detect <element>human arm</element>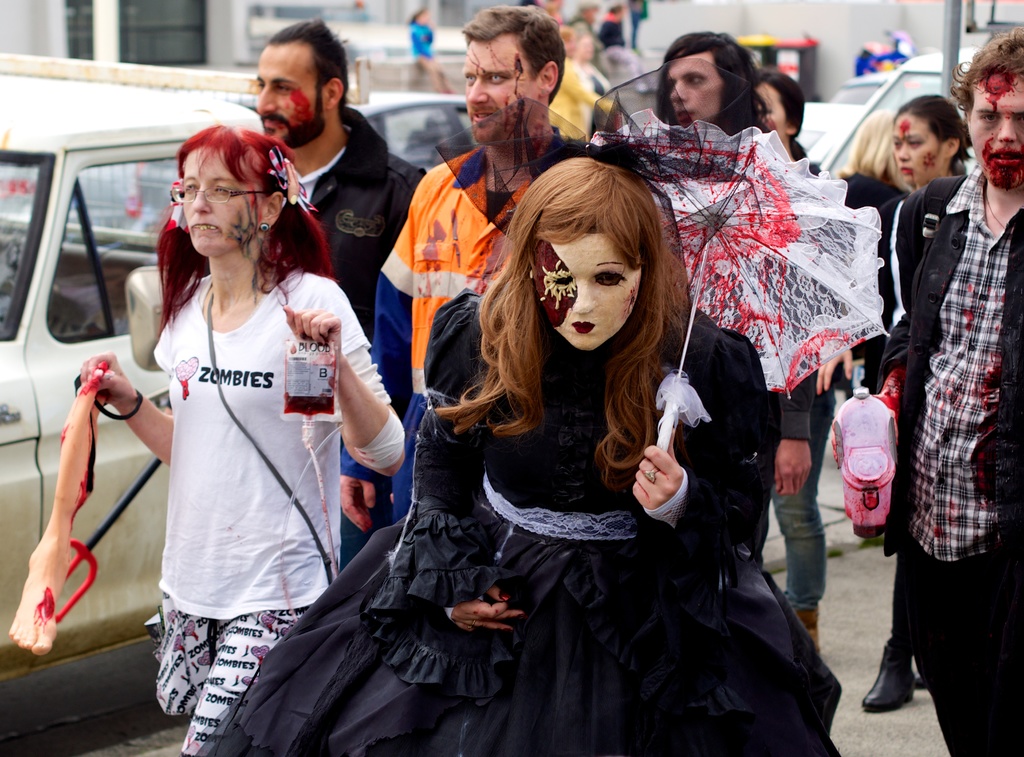
x1=332, y1=273, x2=414, y2=530
